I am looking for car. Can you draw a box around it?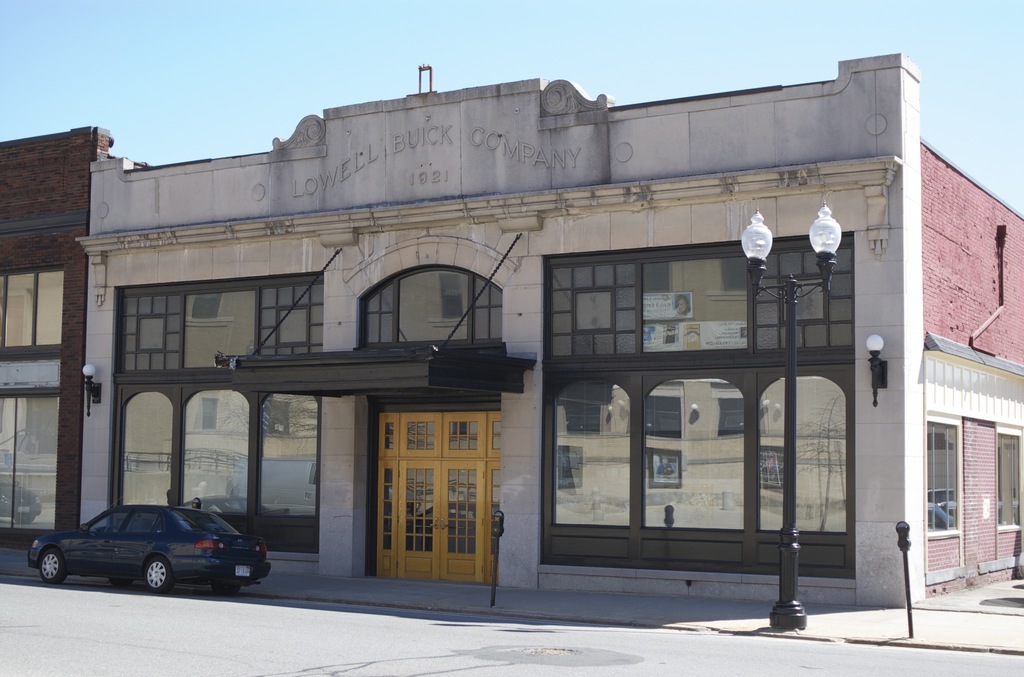
Sure, the bounding box is locate(30, 500, 261, 597).
